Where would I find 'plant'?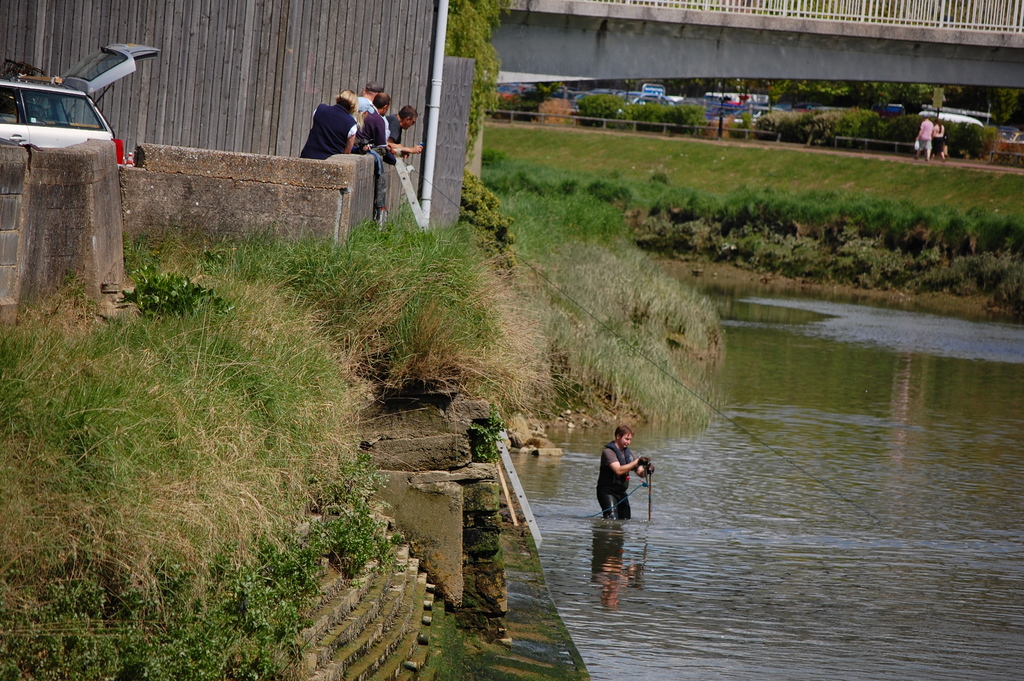
At <region>335, 505, 378, 566</region>.
